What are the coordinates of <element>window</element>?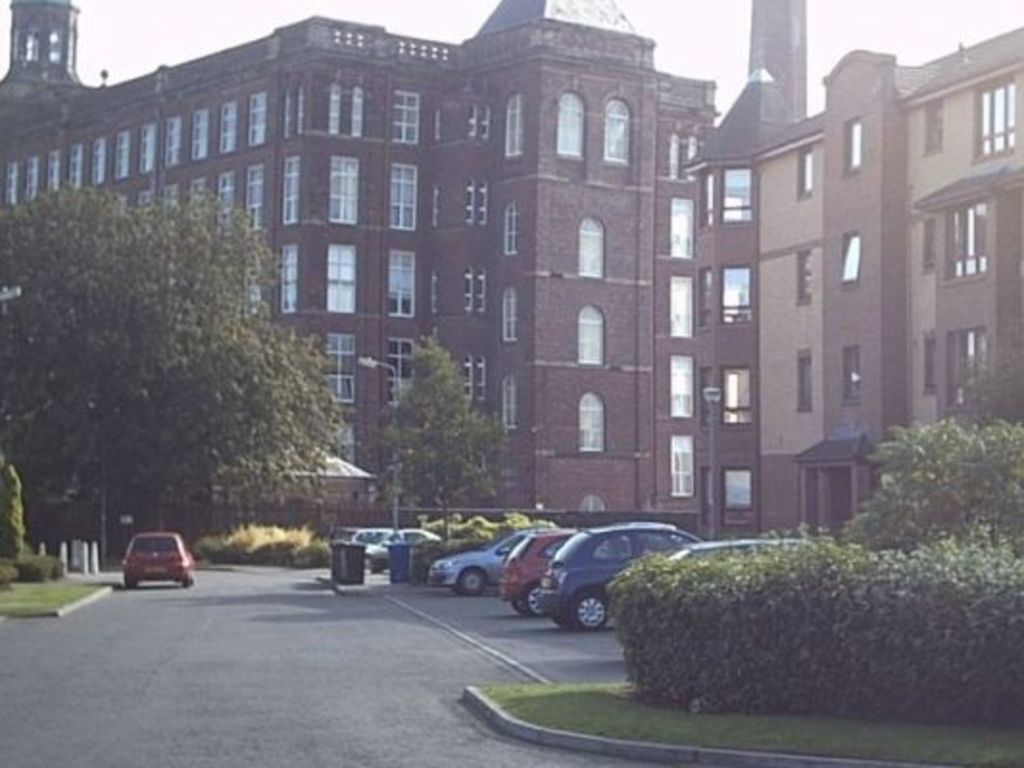
rect(697, 367, 713, 430).
